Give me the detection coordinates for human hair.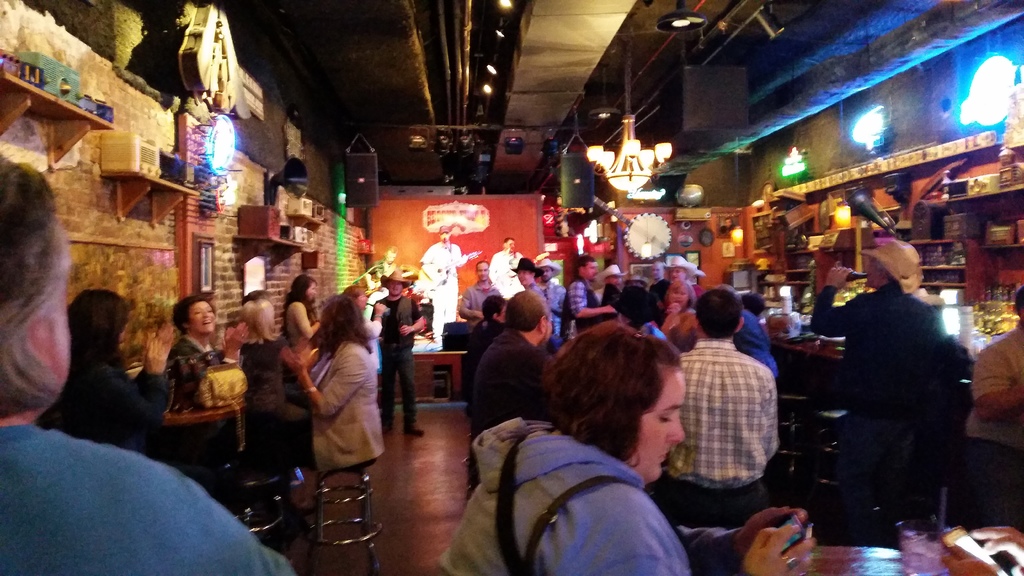
(x1=476, y1=260, x2=490, y2=278).
